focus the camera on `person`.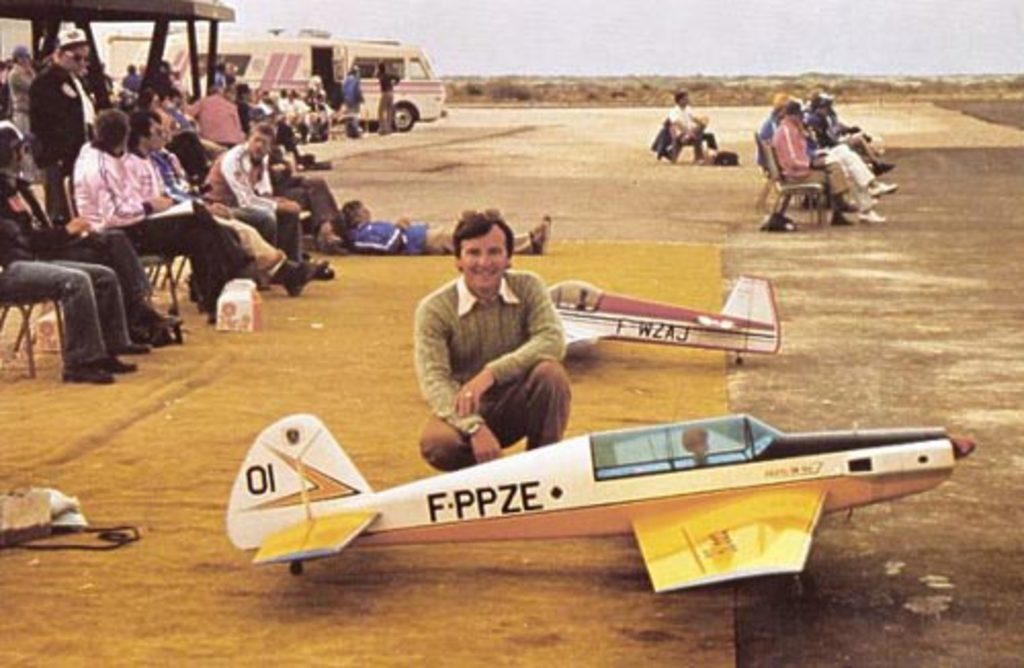
Focus region: [x1=676, y1=424, x2=711, y2=467].
